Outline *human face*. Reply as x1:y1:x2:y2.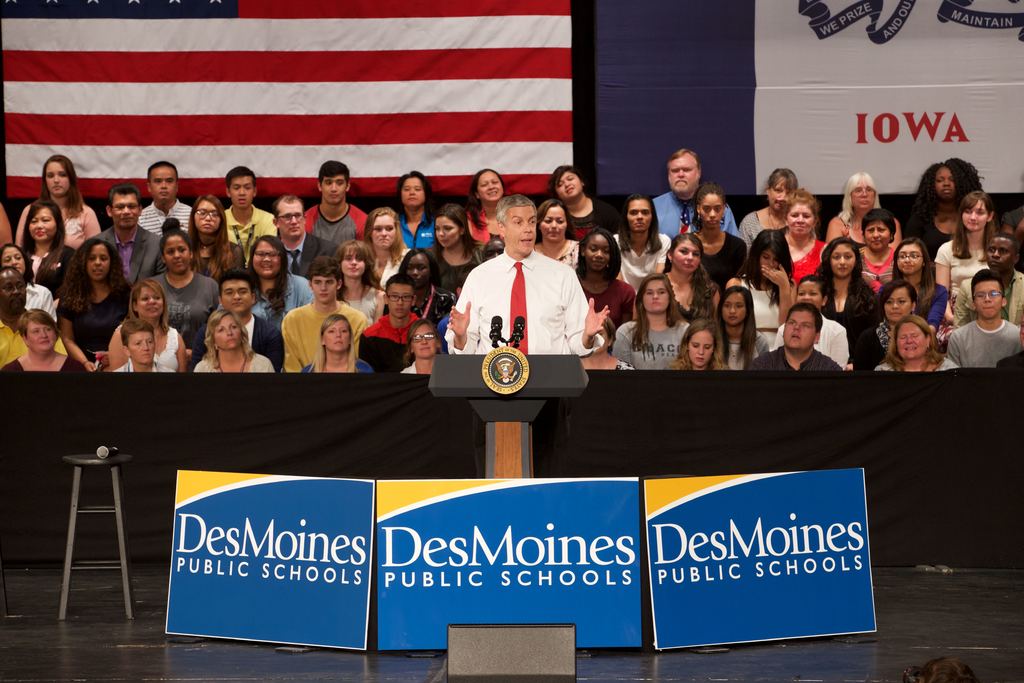
81:240:113:278.
